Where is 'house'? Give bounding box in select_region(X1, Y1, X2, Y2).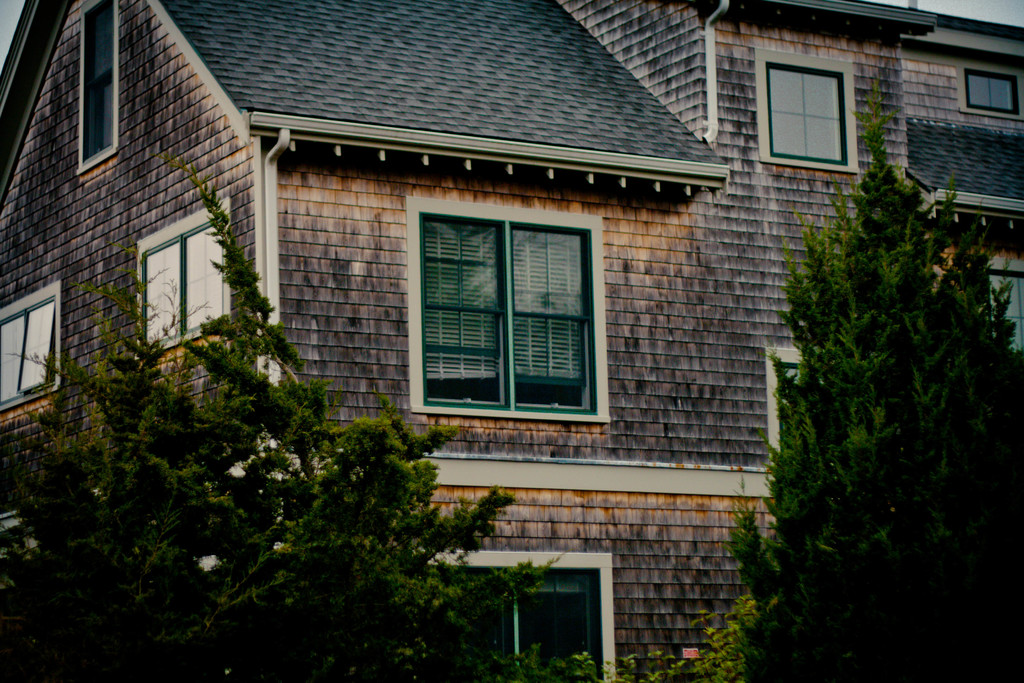
select_region(0, 0, 1023, 682).
